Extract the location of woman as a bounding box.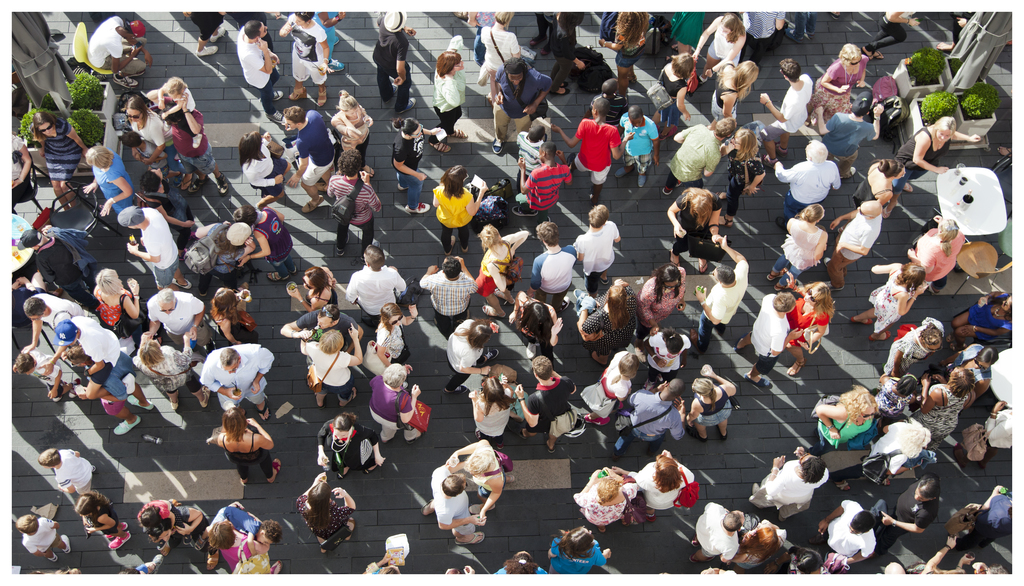
(595,8,651,97).
